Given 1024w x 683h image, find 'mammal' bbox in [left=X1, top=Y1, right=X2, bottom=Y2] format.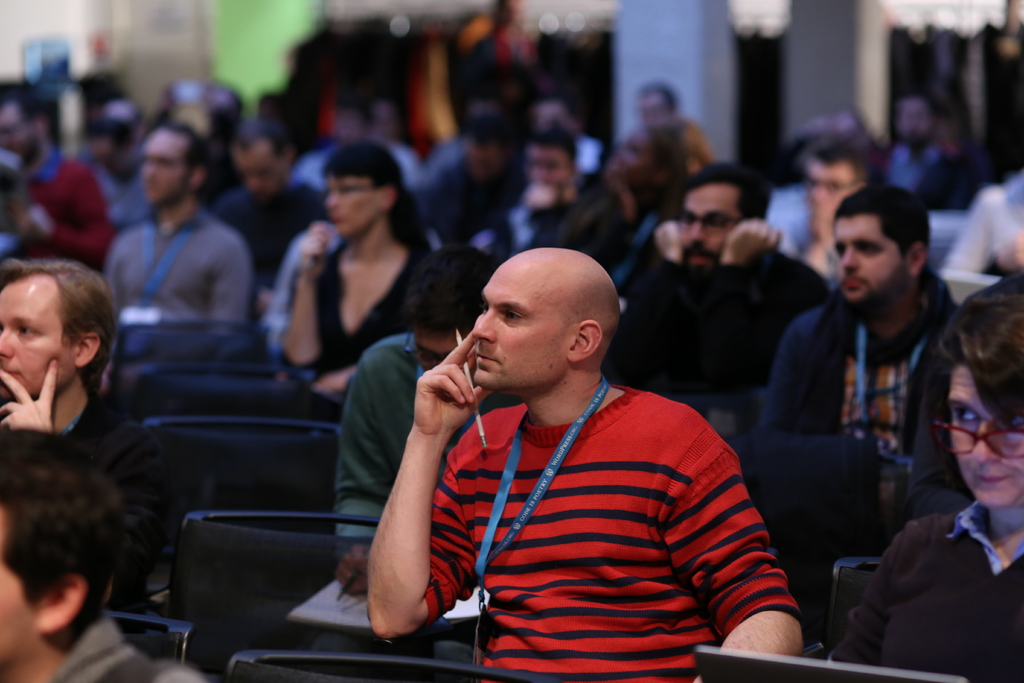
[left=94, top=126, right=248, bottom=336].
